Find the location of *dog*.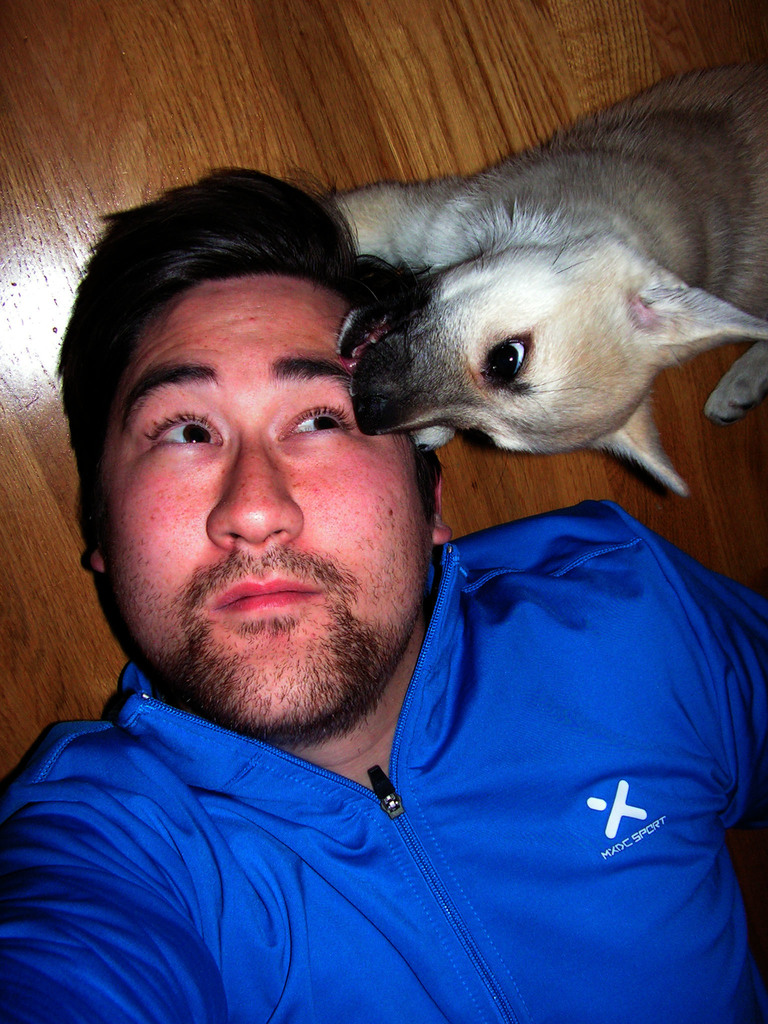
Location: rect(286, 56, 767, 490).
